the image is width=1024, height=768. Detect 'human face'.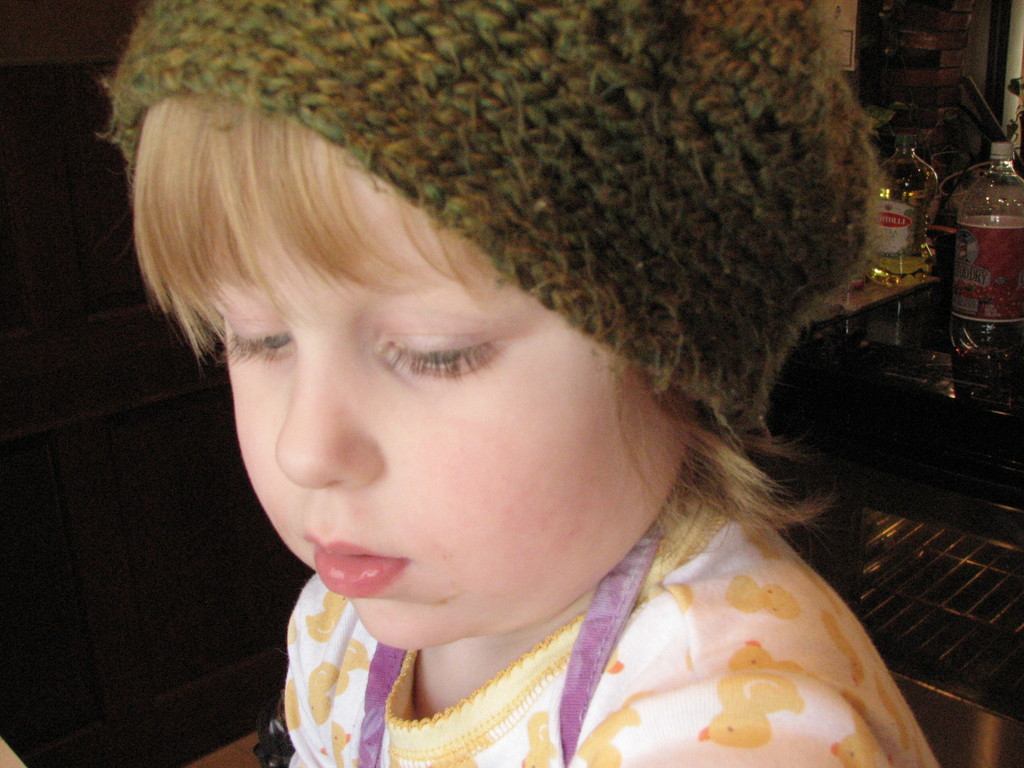
Detection: (x1=230, y1=135, x2=626, y2=651).
